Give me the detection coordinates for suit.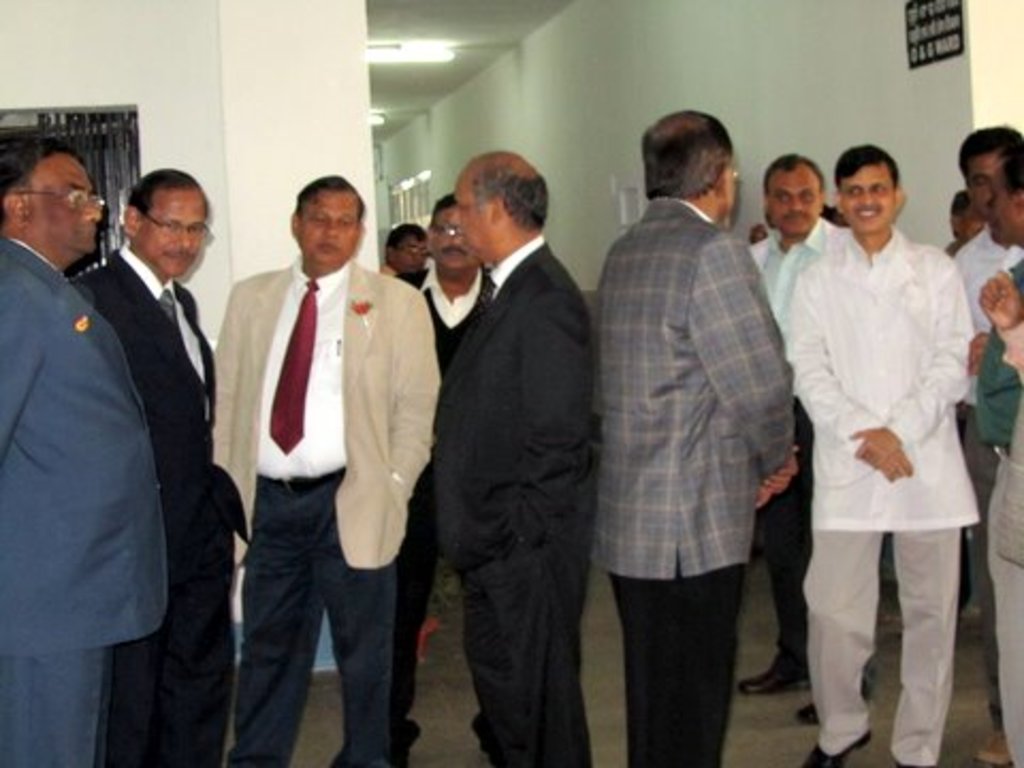
595/196/794/766.
